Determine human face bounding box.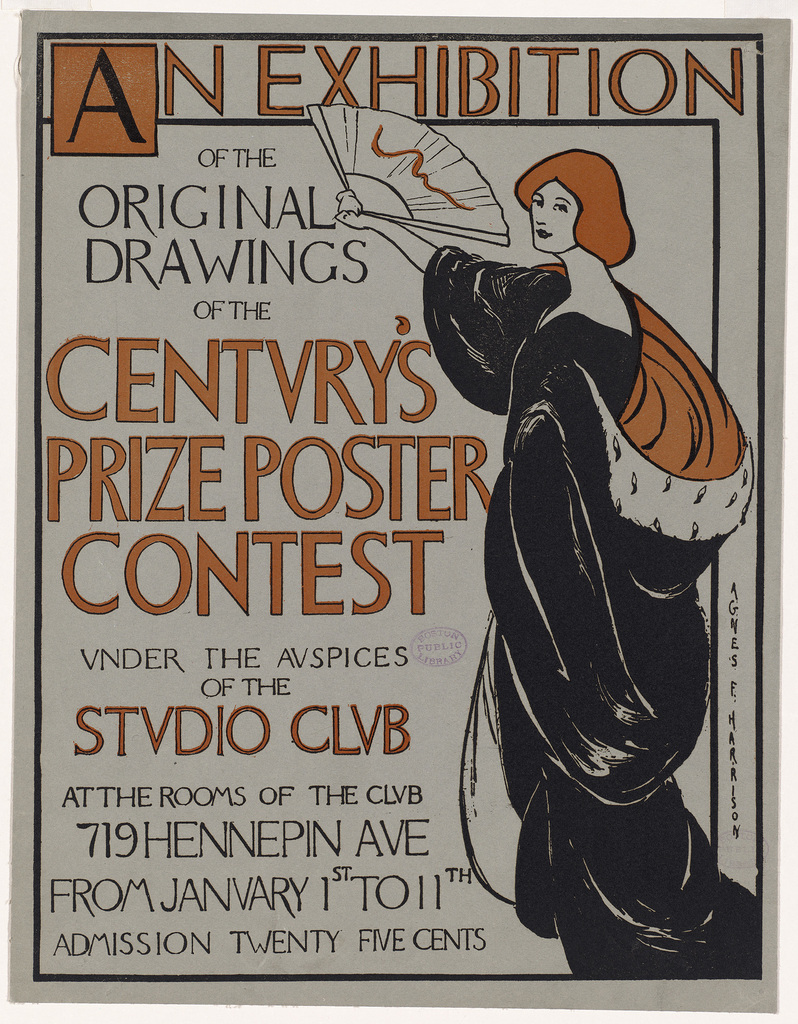
Determined: [left=529, top=183, right=578, bottom=253].
